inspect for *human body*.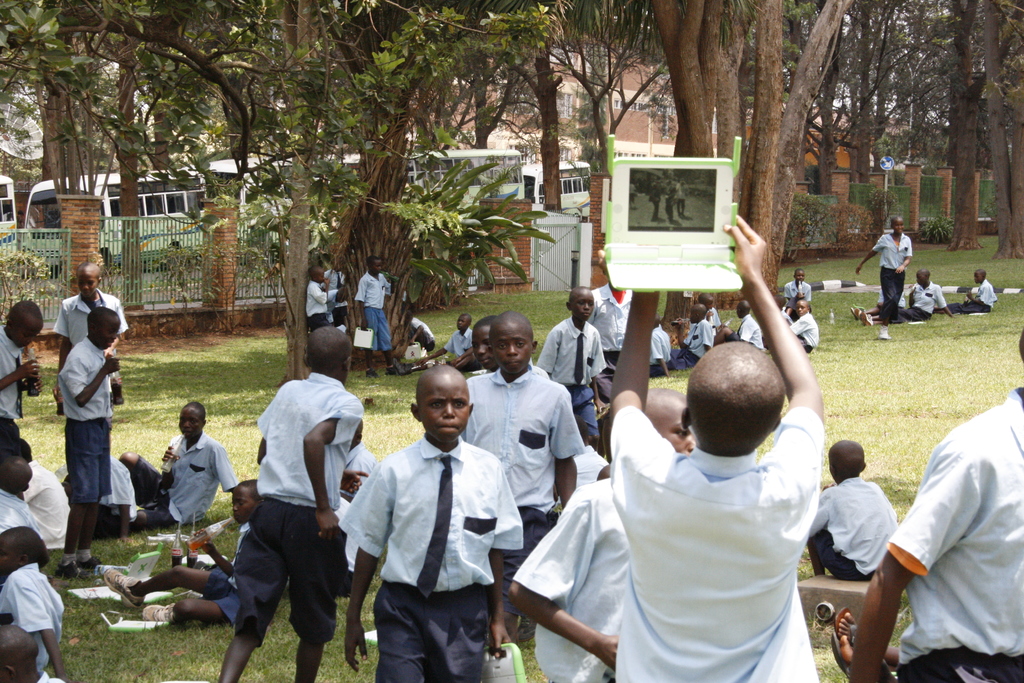
Inspection: [0, 295, 44, 435].
